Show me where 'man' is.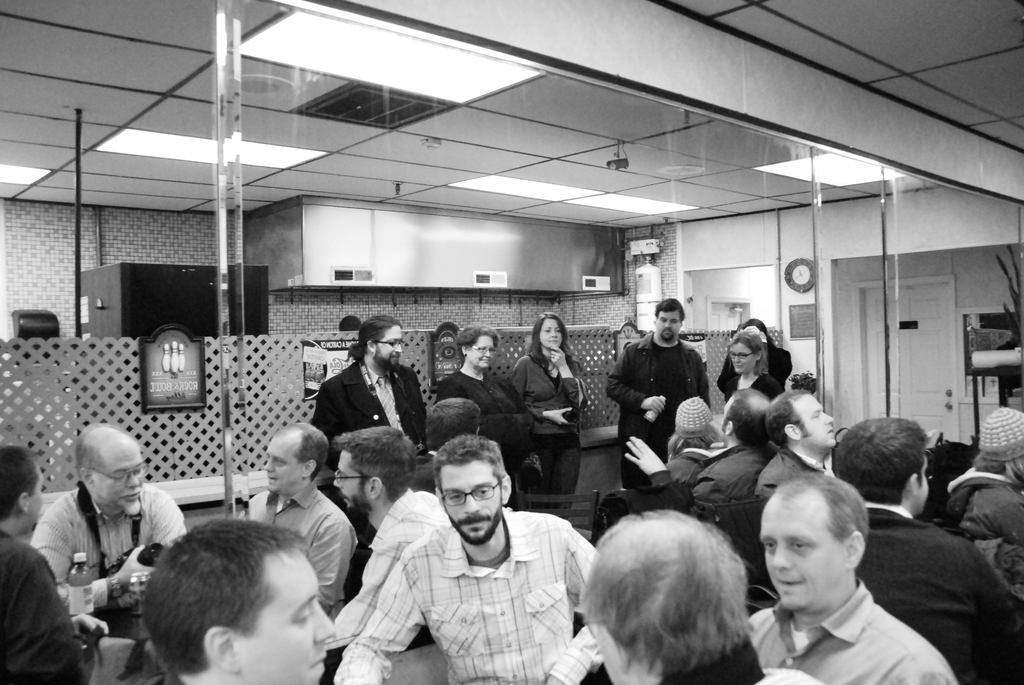
'man' is at bbox(831, 414, 1023, 684).
